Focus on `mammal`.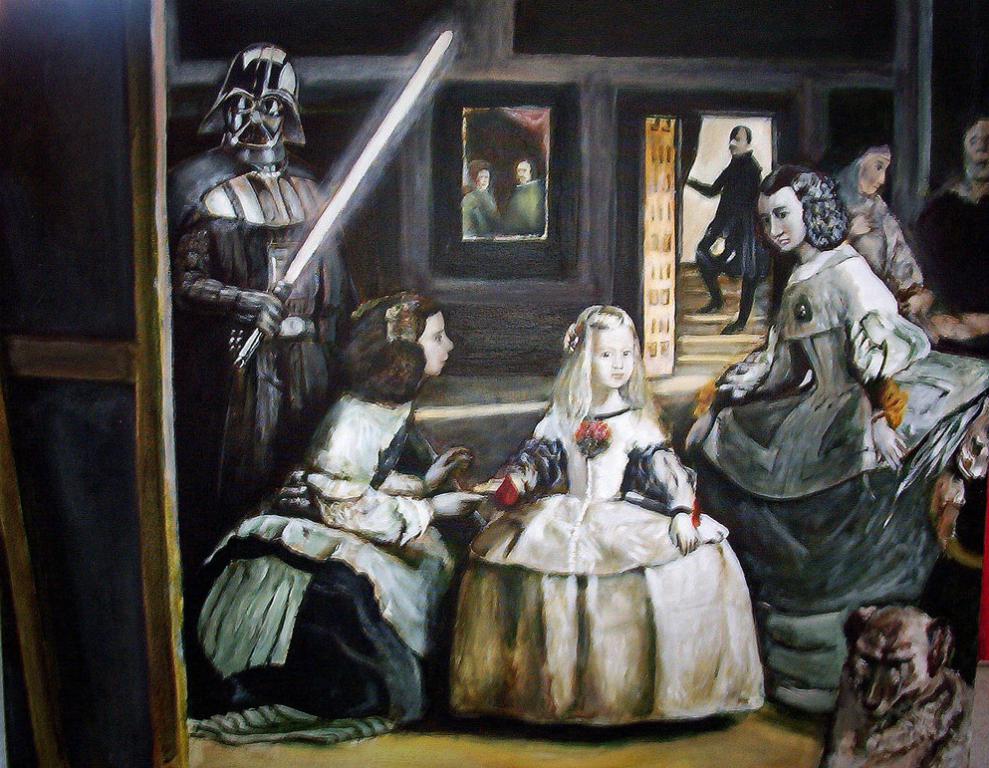
Focused at left=434, top=309, right=753, bottom=735.
